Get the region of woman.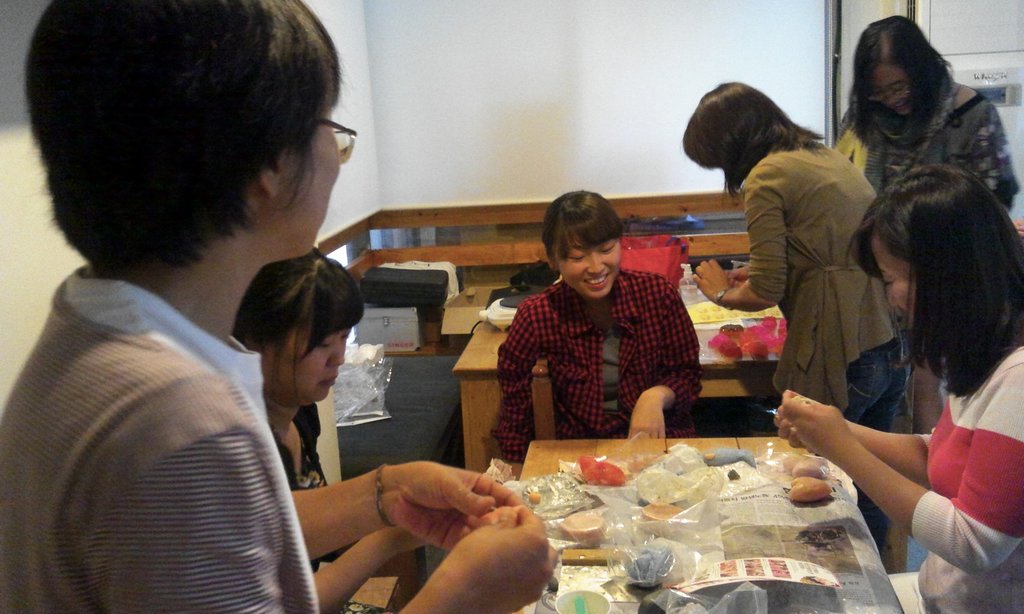
(825, 13, 1018, 431).
